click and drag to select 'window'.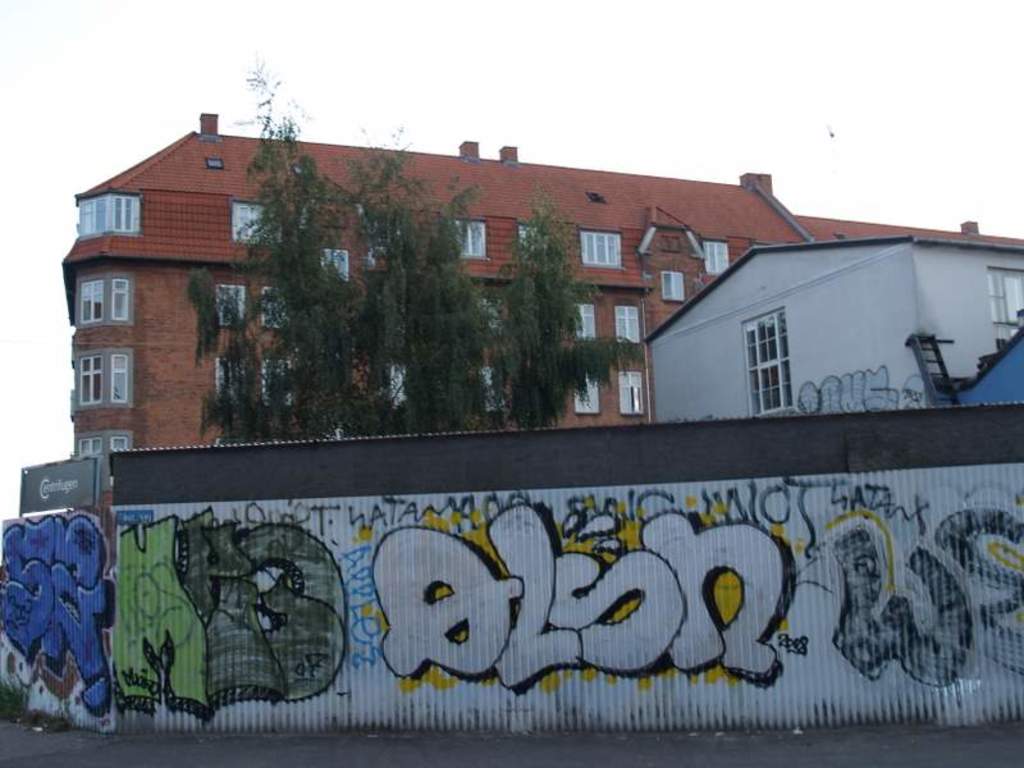
Selection: (left=205, top=284, right=246, bottom=330).
